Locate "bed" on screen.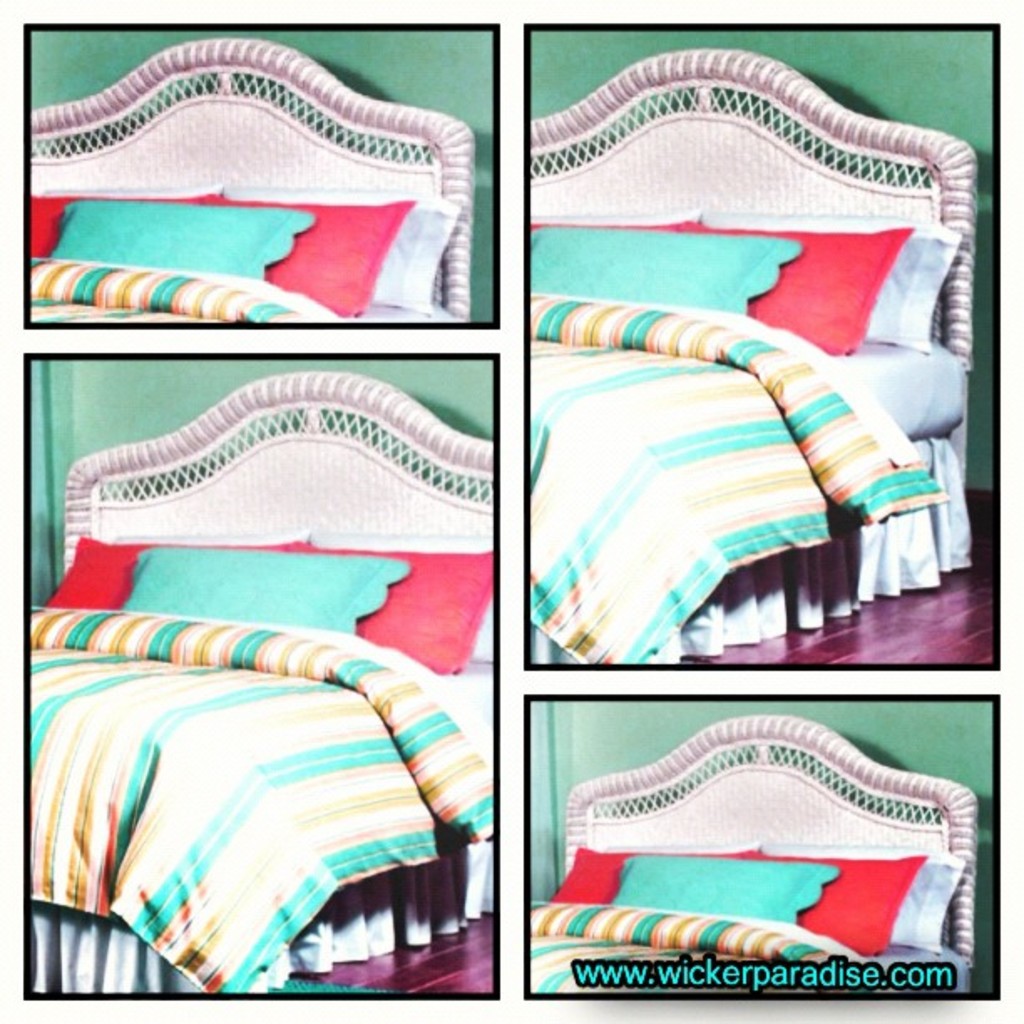
On screen at (x1=25, y1=370, x2=490, y2=996).
